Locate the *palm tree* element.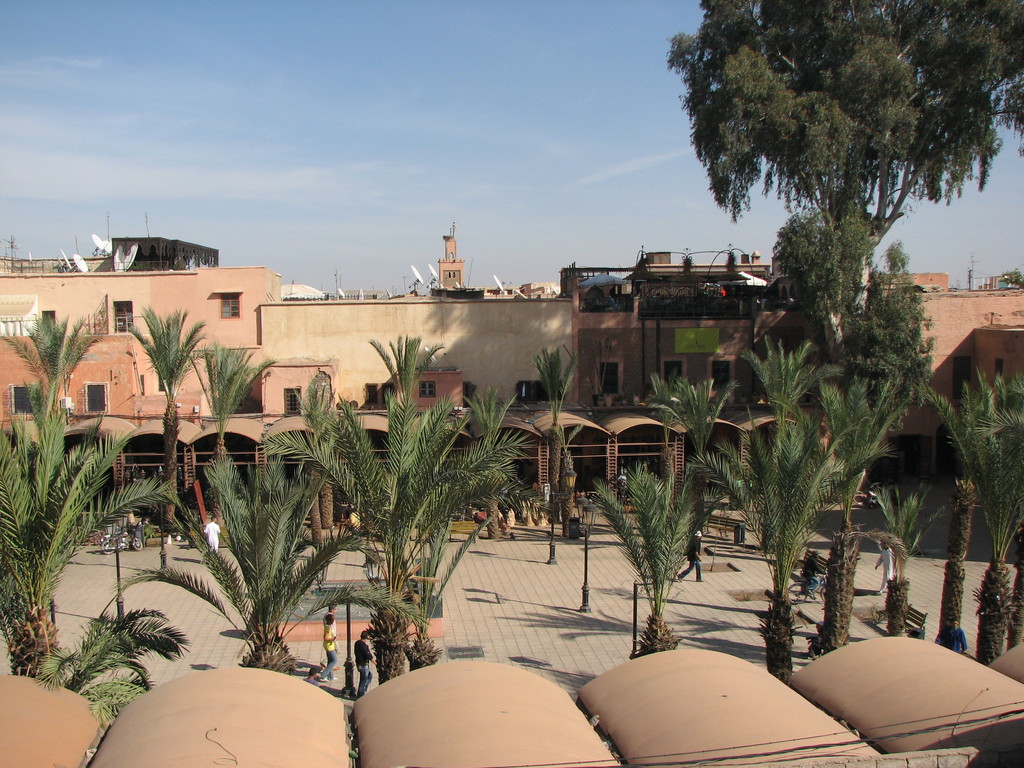
Element bbox: bbox=[163, 460, 339, 695].
